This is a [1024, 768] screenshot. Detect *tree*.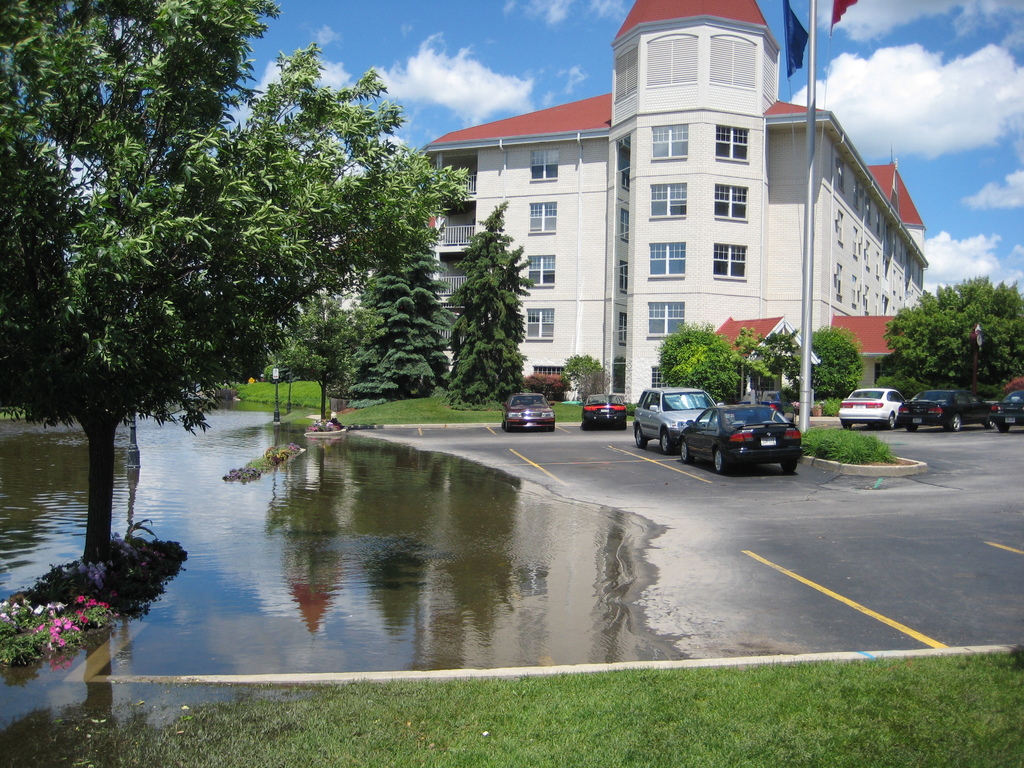
733:325:776:409.
